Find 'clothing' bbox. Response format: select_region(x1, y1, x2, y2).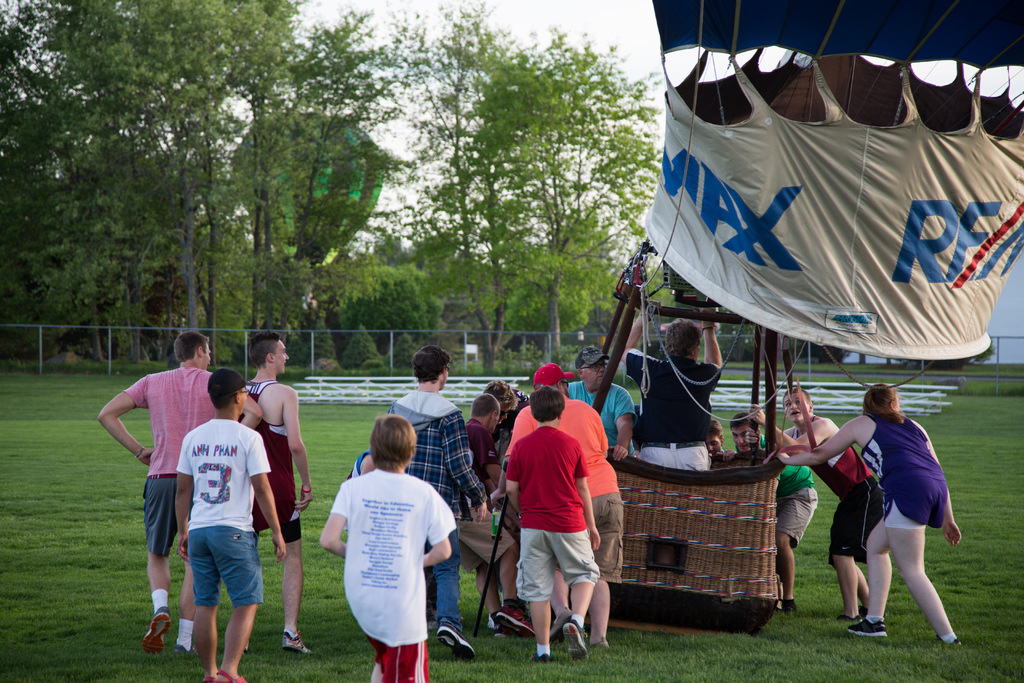
select_region(733, 432, 817, 547).
